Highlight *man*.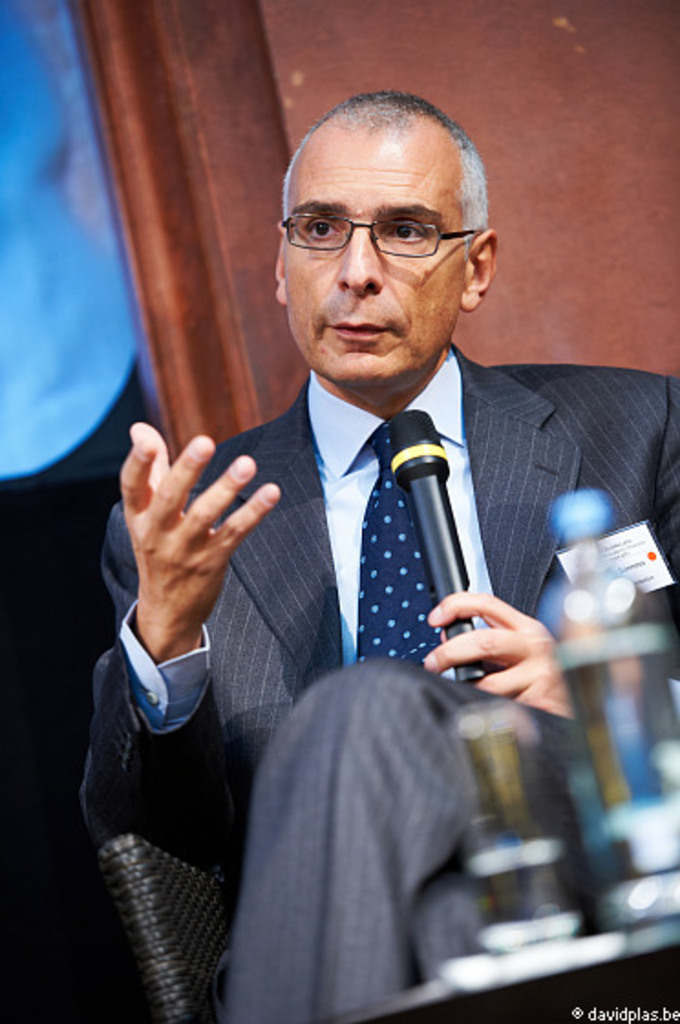
Highlighted region: <box>110,132,612,956</box>.
